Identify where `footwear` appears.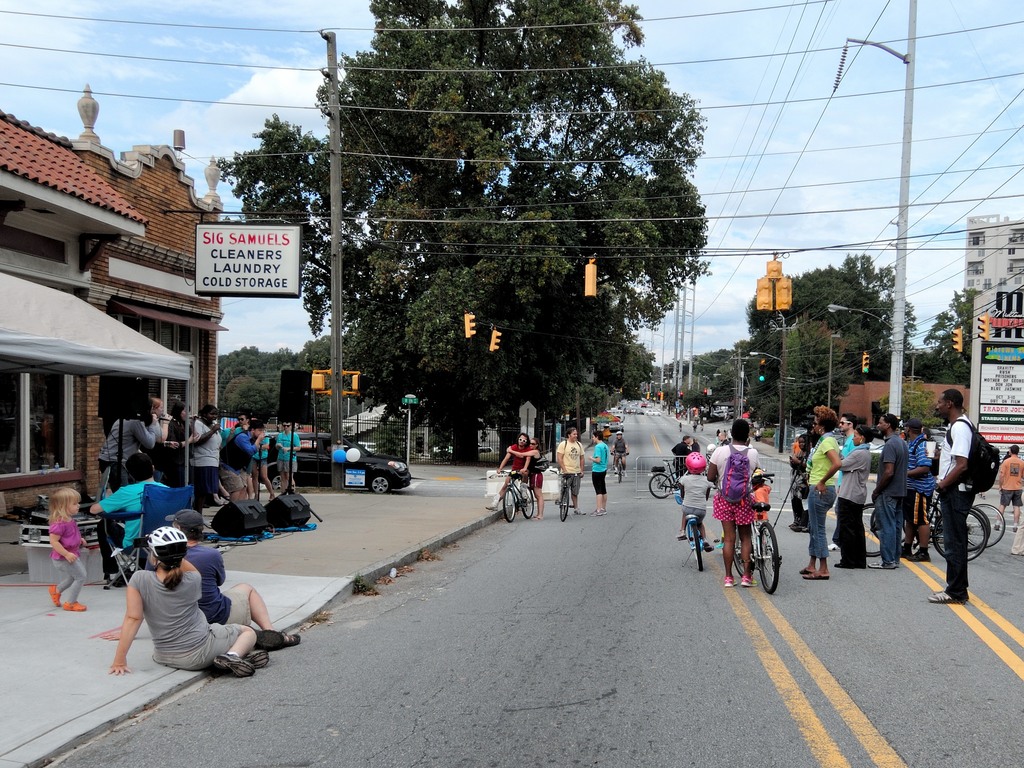
Appears at {"left": 721, "top": 571, "right": 737, "bottom": 586}.
